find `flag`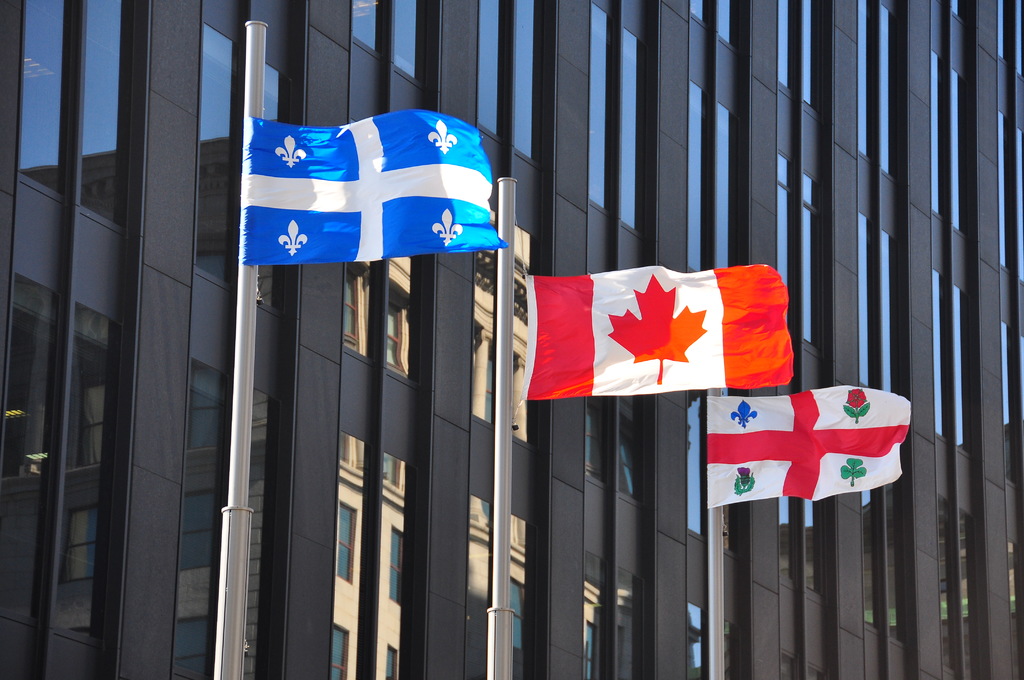
<bbox>234, 101, 480, 273</bbox>
